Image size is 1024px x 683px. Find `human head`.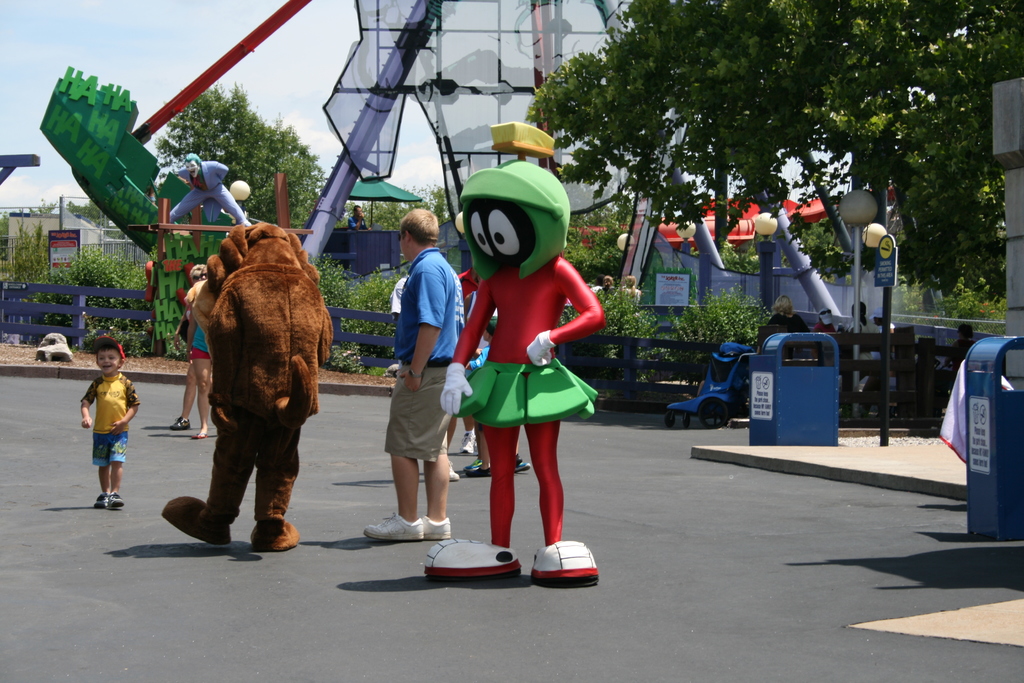
<box>184,152,200,179</box>.
